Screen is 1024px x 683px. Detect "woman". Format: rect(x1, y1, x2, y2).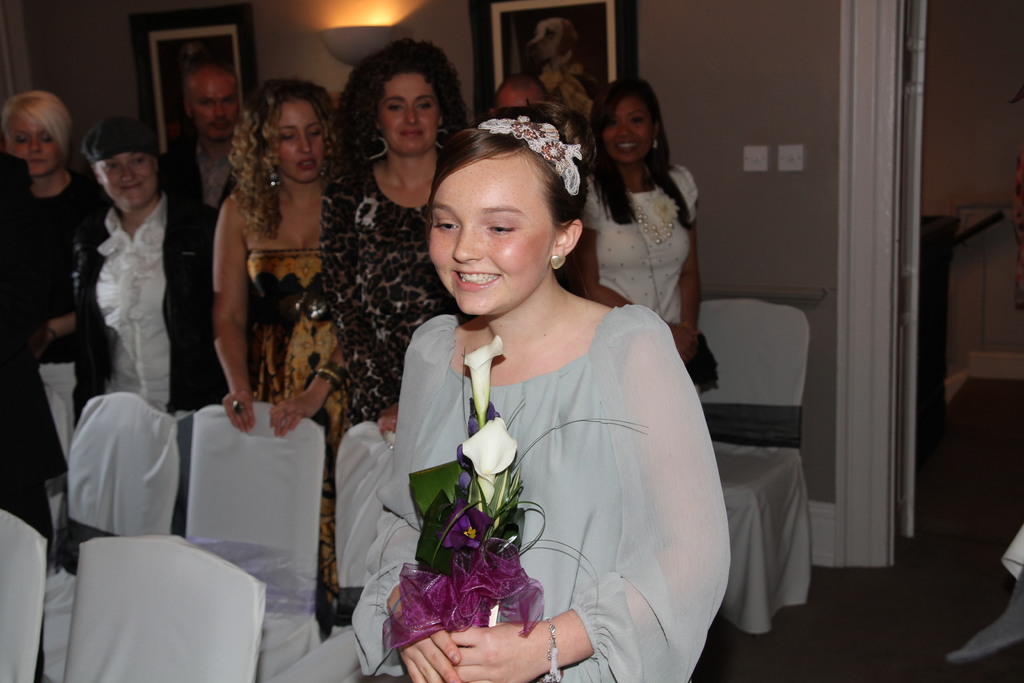
rect(65, 120, 218, 420).
